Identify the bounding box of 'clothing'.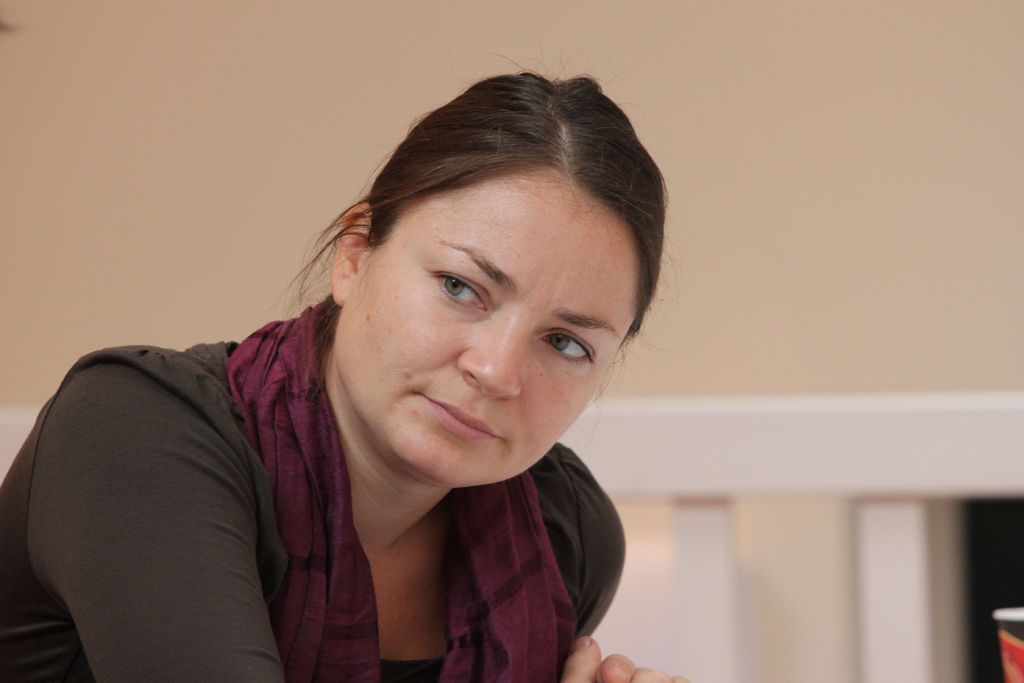
<bbox>4, 290, 625, 682</bbox>.
